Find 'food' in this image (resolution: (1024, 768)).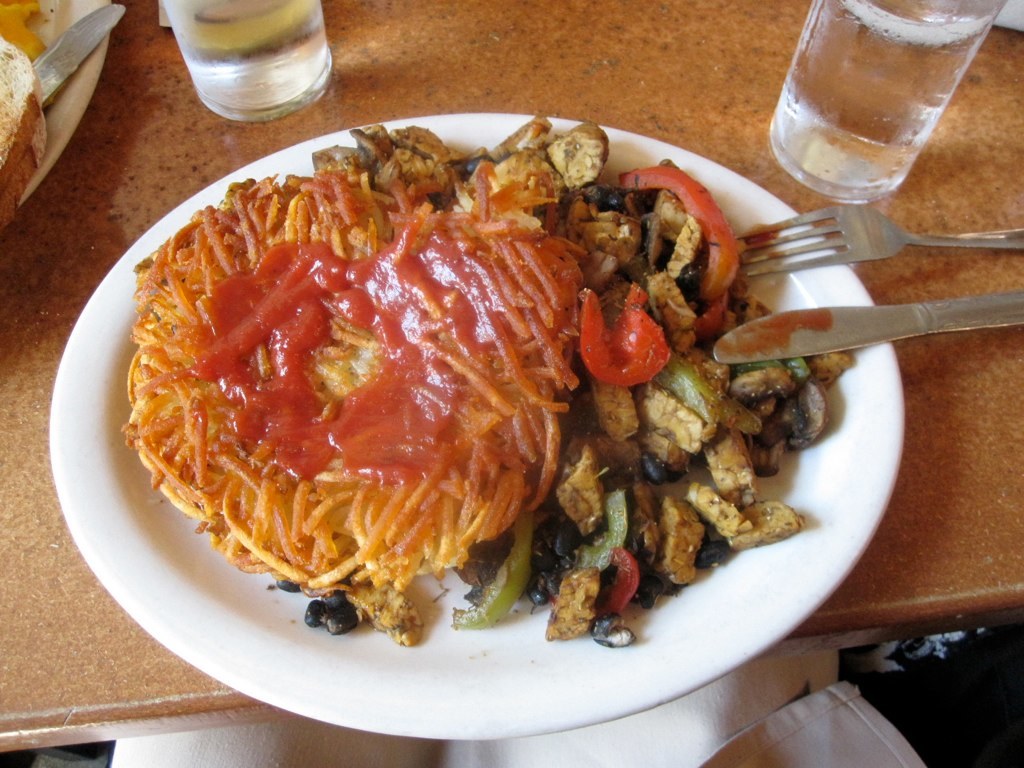
box(0, 0, 54, 60).
